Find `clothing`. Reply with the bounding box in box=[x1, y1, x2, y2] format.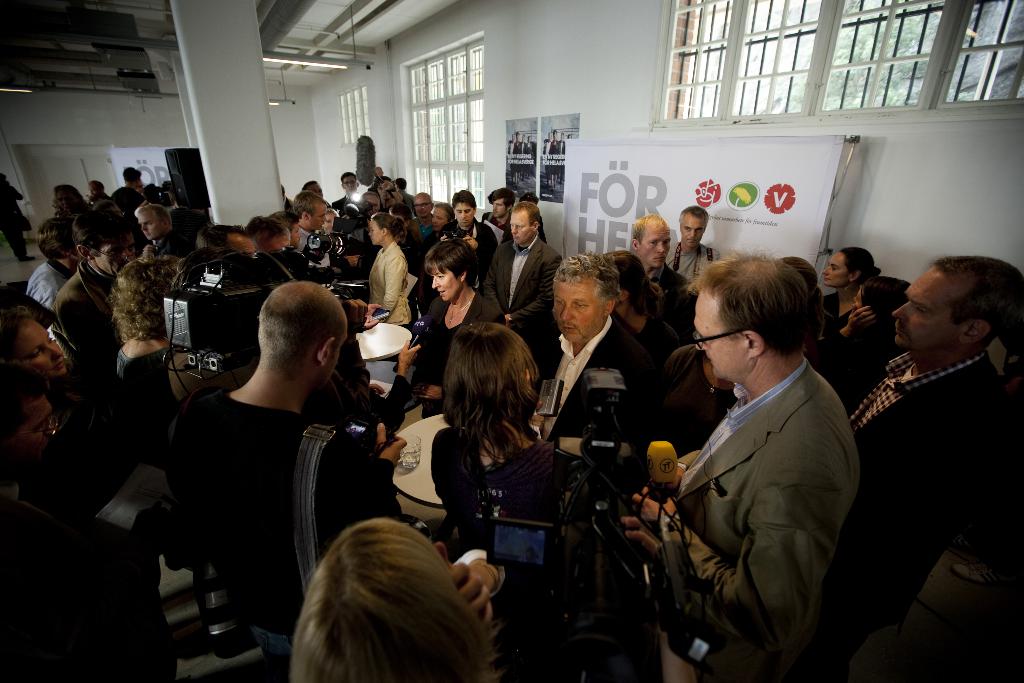
box=[364, 236, 408, 329].
